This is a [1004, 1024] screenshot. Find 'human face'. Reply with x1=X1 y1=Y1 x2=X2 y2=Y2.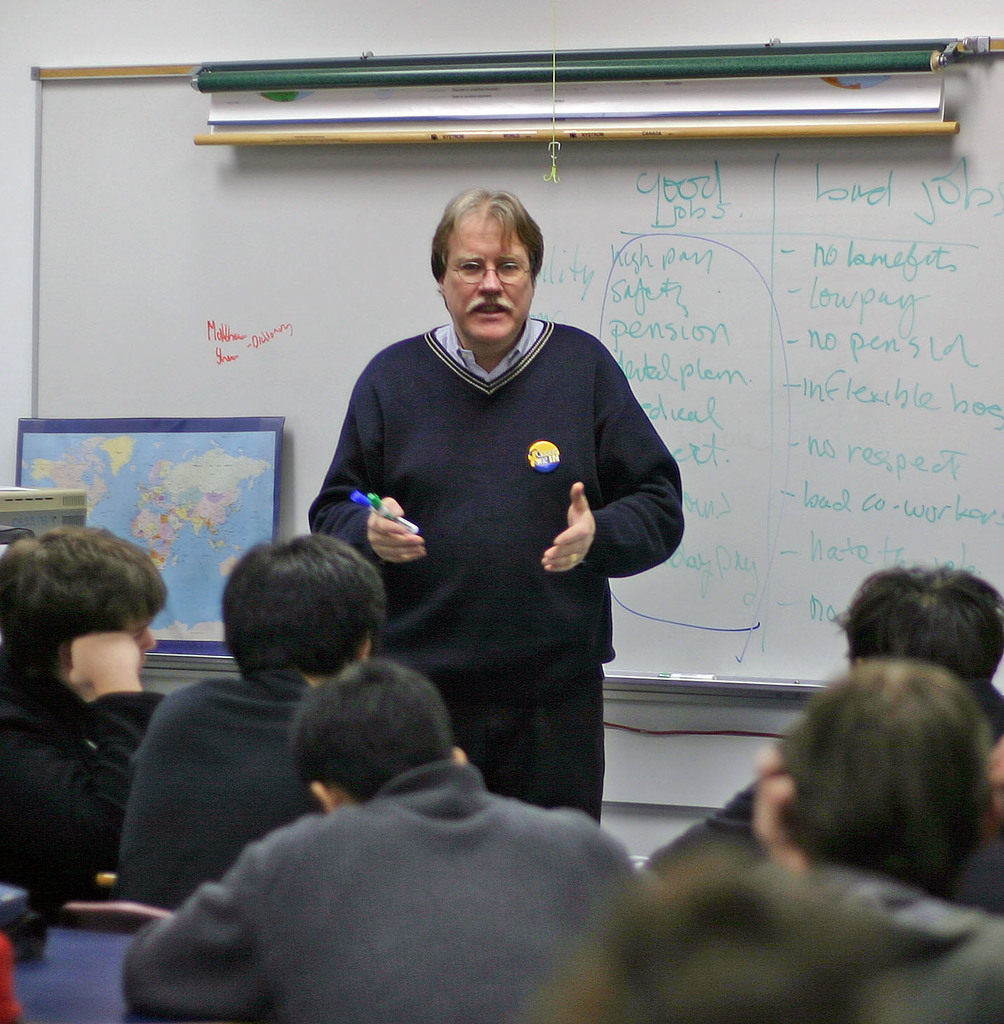
x1=442 y1=222 x2=535 y2=342.
